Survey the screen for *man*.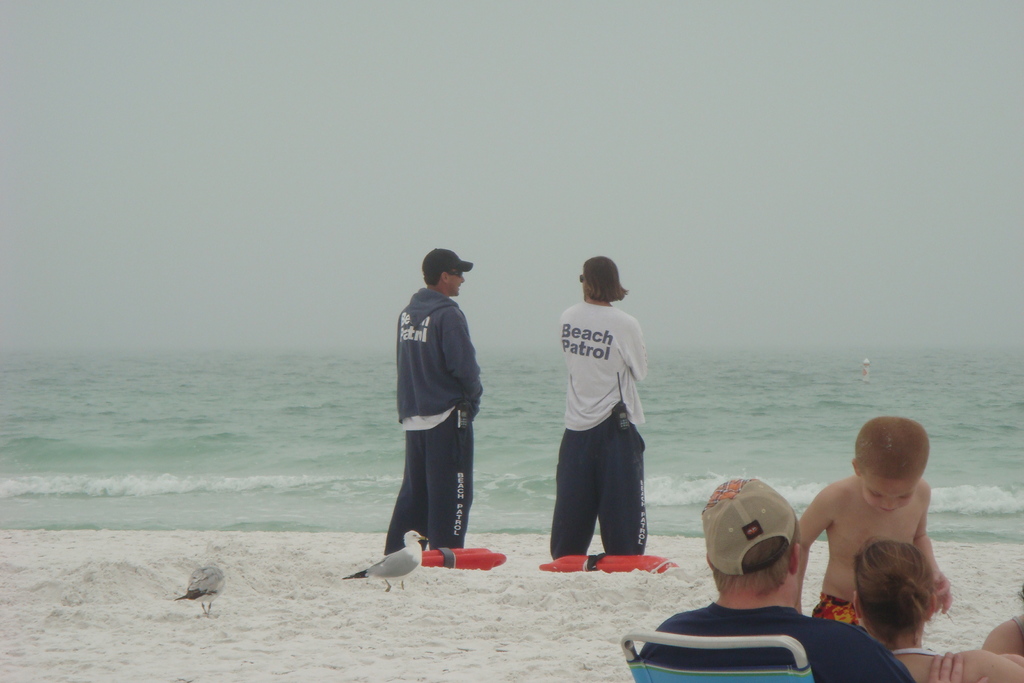
Survey found: 640, 479, 915, 682.
